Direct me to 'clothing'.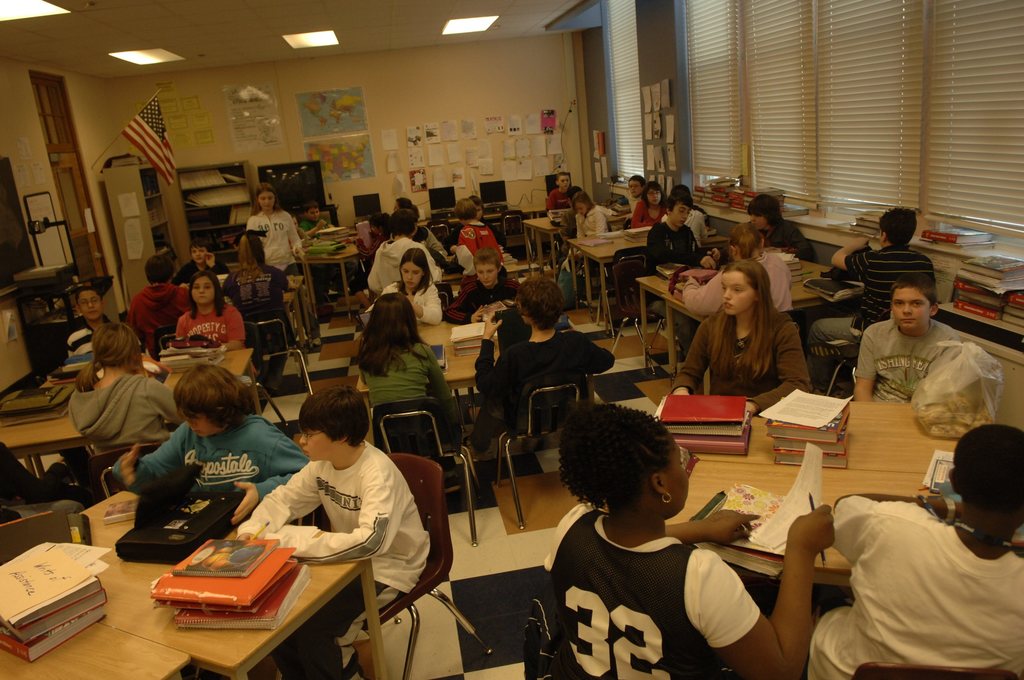
Direction: bbox=(675, 308, 819, 414).
